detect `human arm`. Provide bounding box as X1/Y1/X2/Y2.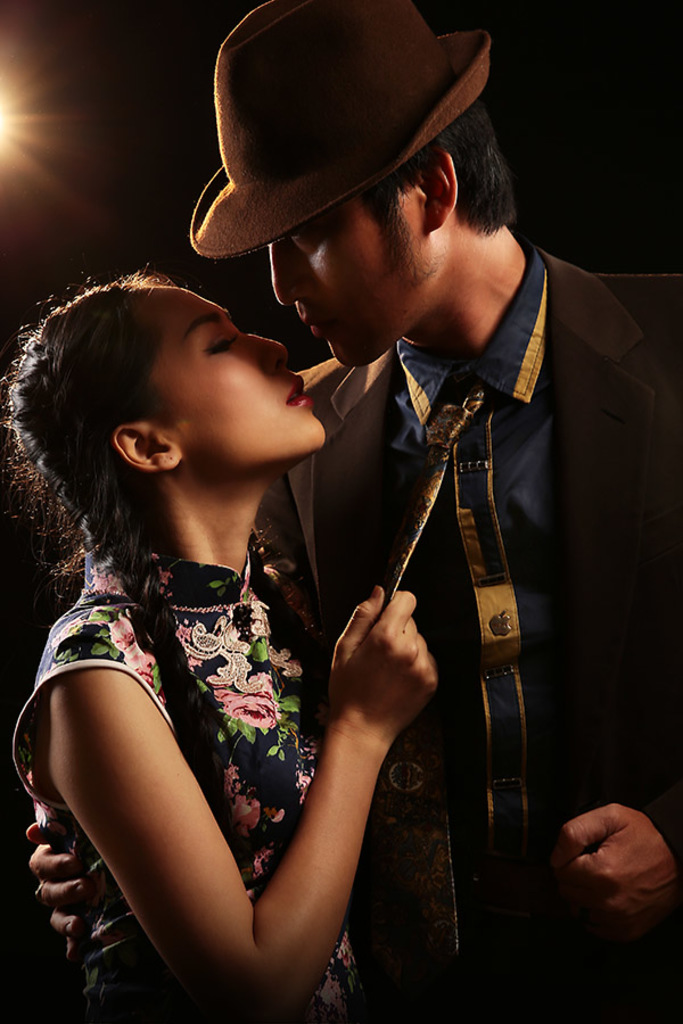
141/580/397/968.
